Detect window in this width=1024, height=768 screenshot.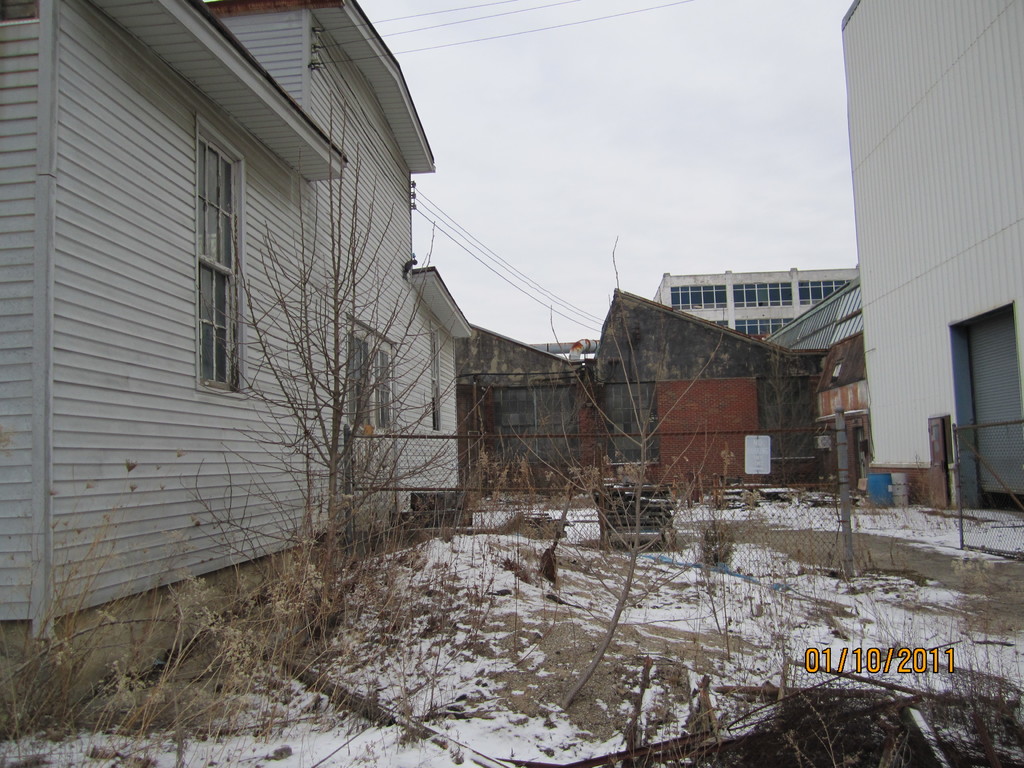
Detection: <region>673, 283, 726, 309</region>.
